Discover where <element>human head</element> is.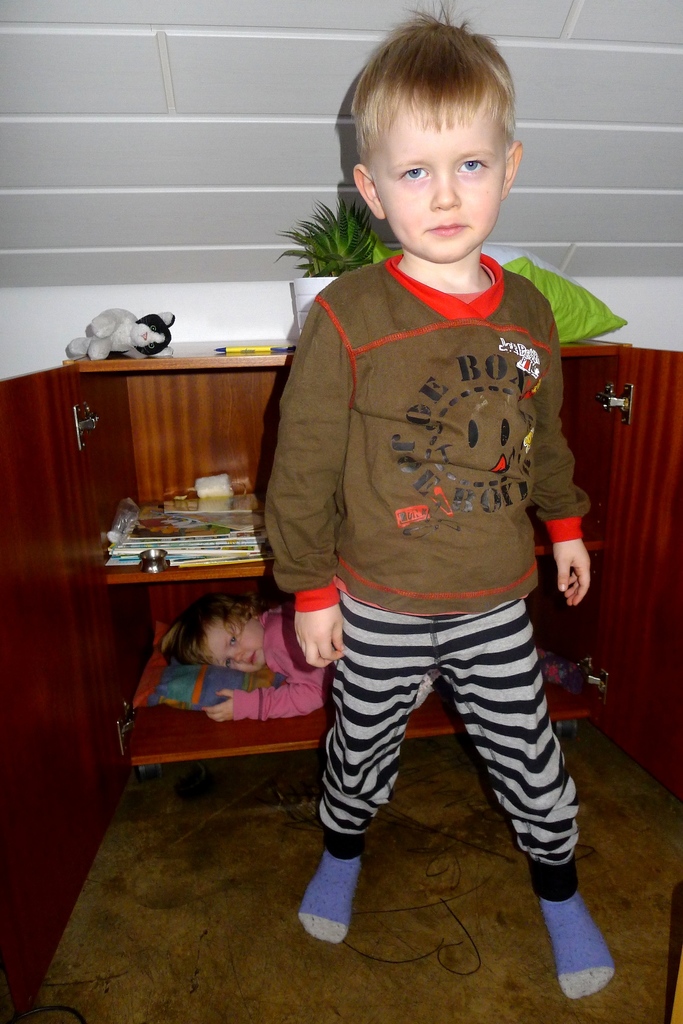
Discovered at 160/596/267/673.
